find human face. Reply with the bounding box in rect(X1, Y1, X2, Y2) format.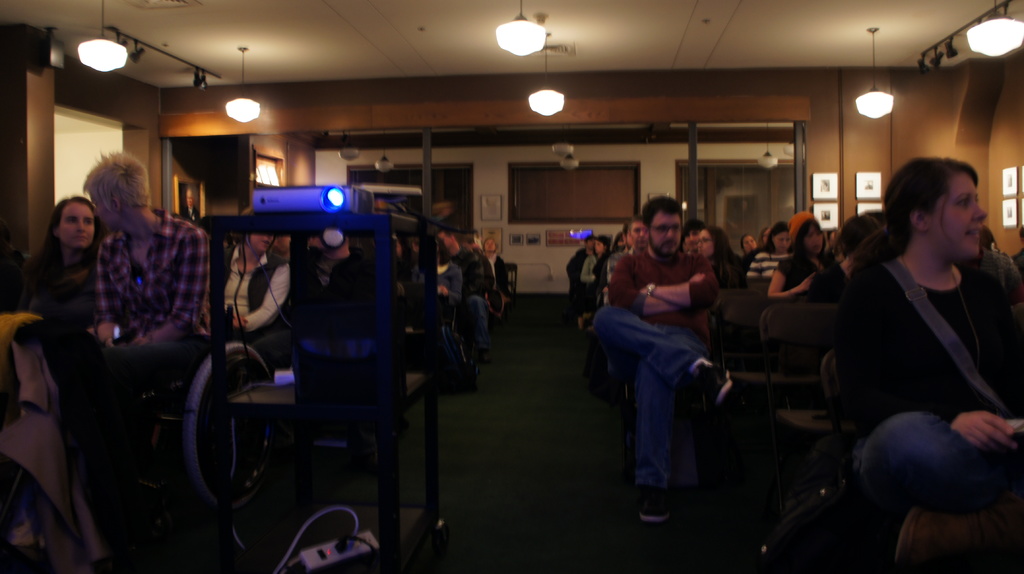
rect(697, 232, 716, 255).
